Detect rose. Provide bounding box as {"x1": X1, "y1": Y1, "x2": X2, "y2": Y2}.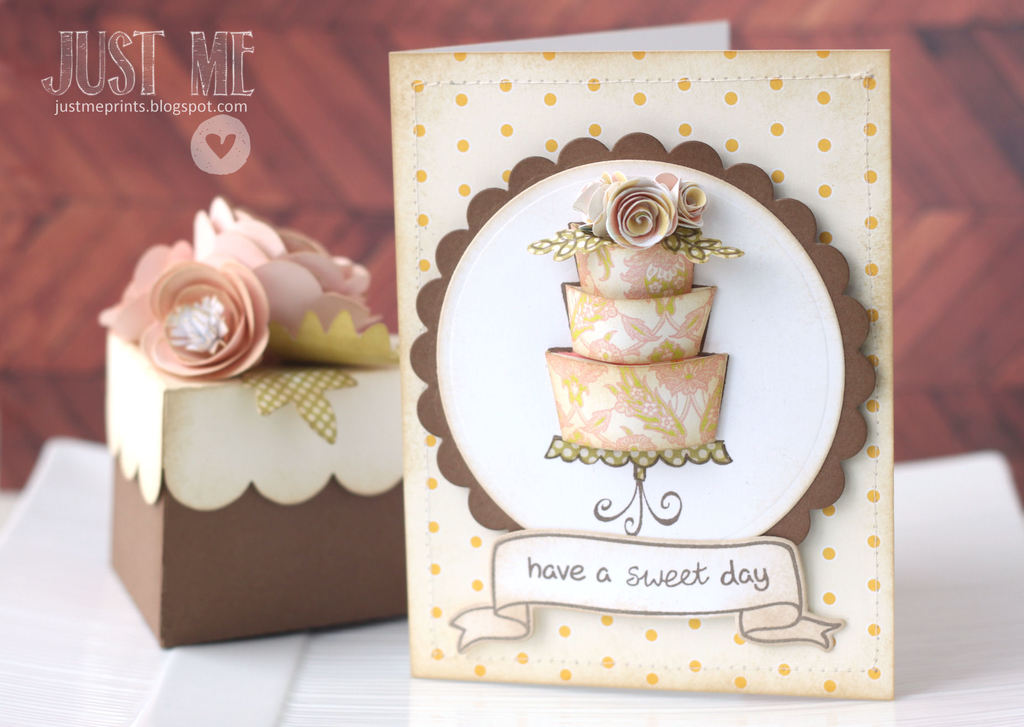
{"x1": 141, "y1": 260, "x2": 274, "y2": 384}.
